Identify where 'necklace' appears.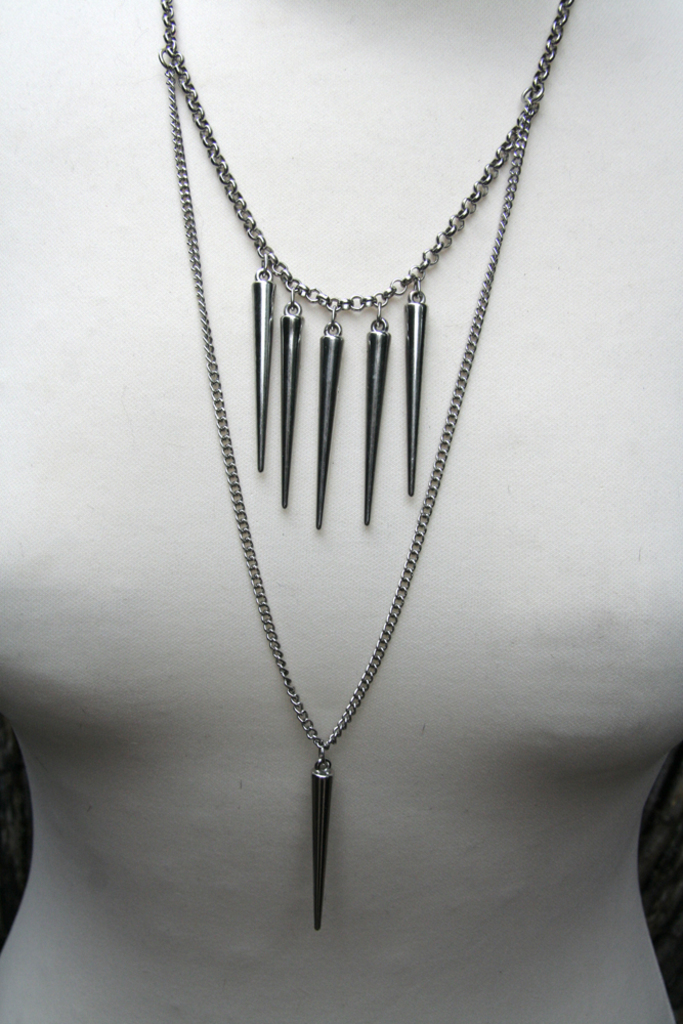
Appears at bbox=(170, 19, 537, 895).
